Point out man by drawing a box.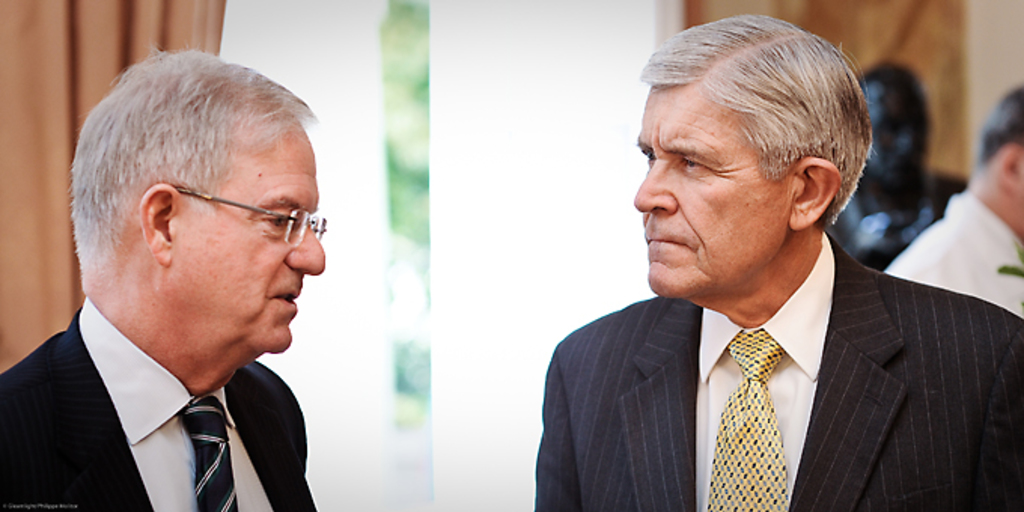
(x1=0, y1=63, x2=364, y2=511).
